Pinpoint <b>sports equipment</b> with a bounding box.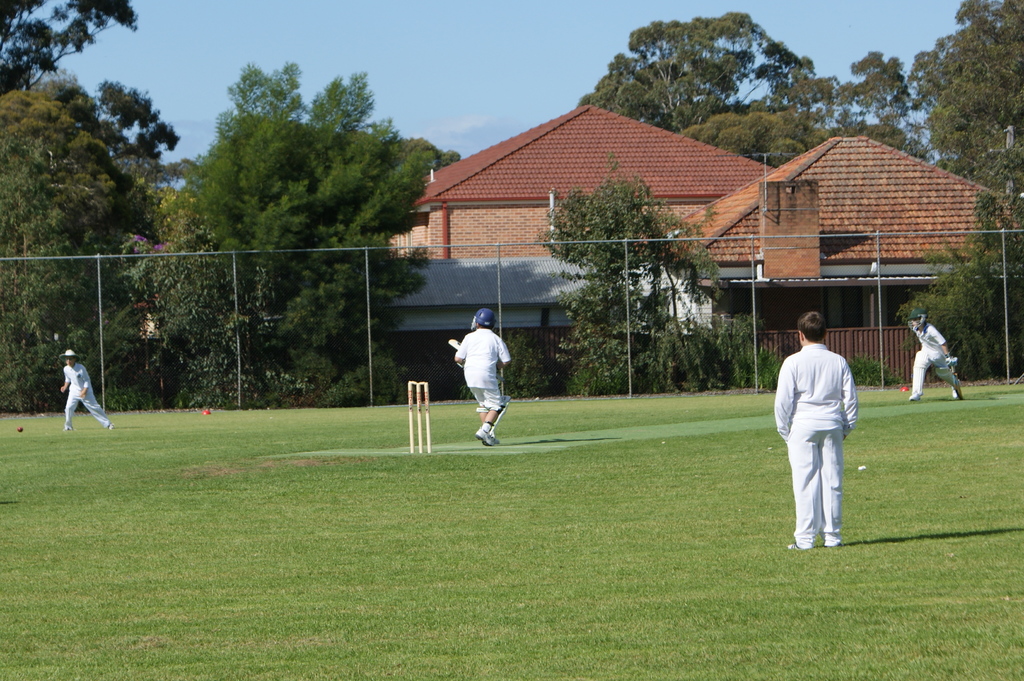
<region>407, 380, 432, 451</region>.
